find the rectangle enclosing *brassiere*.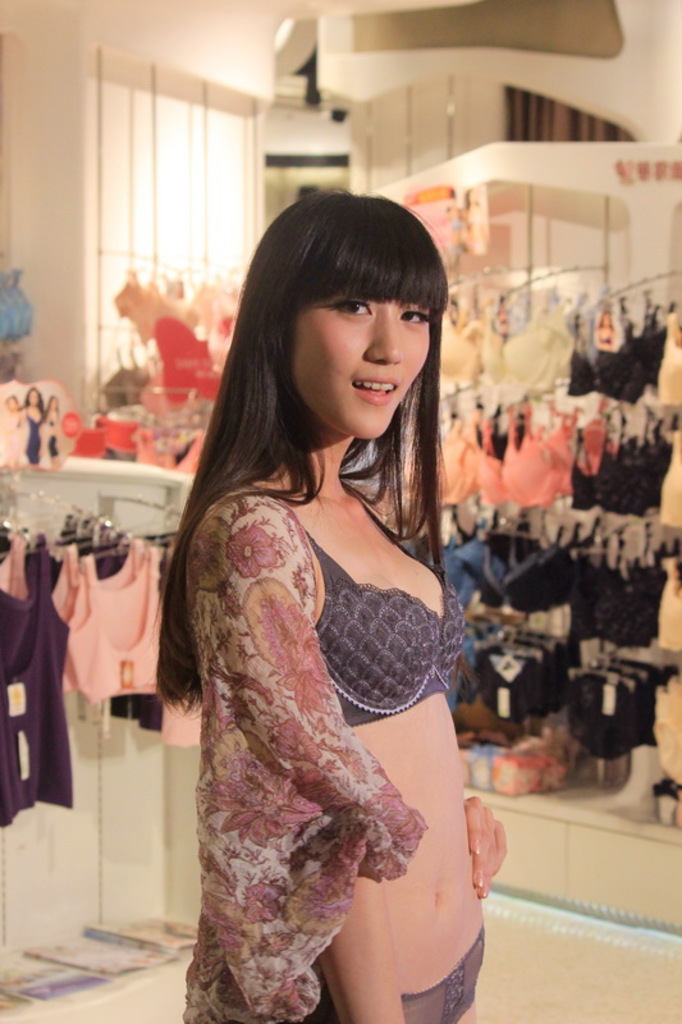
289/484/454/744.
